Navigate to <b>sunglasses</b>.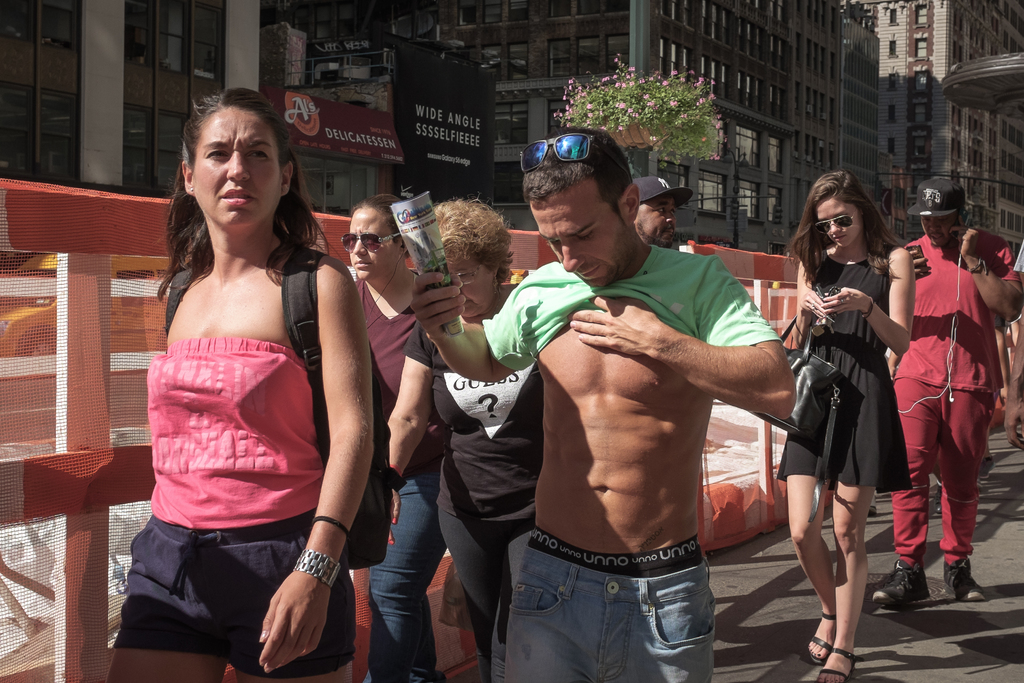
Navigation target: {"left": 817, "top": 202, "right": 860, "bottom": 230}.
